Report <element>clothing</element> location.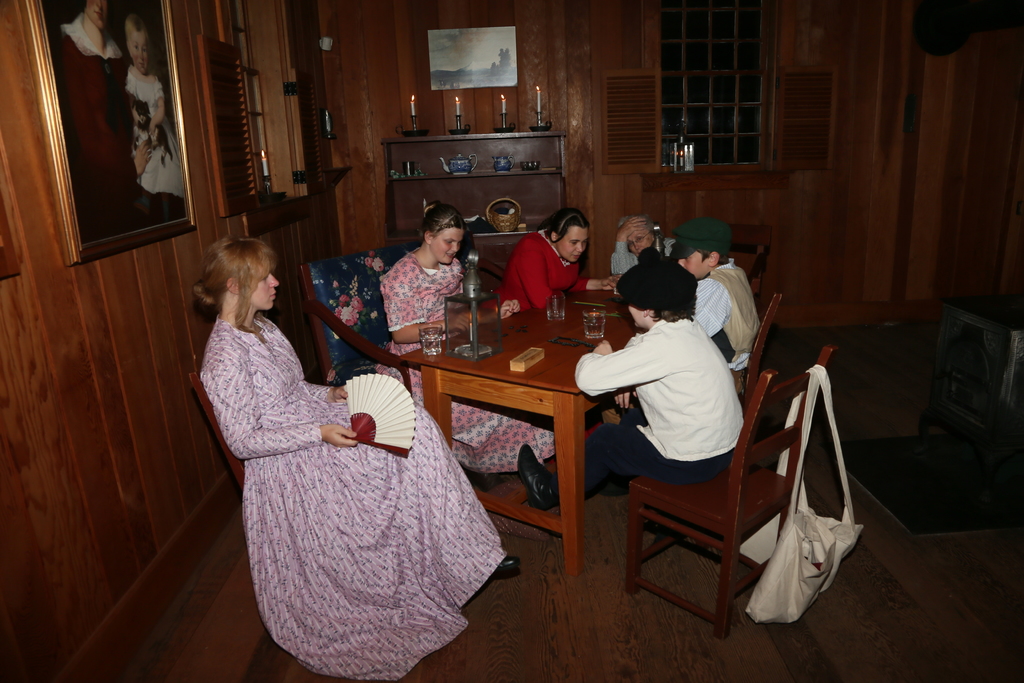
Report: <box>612,242,673,283</box>.
